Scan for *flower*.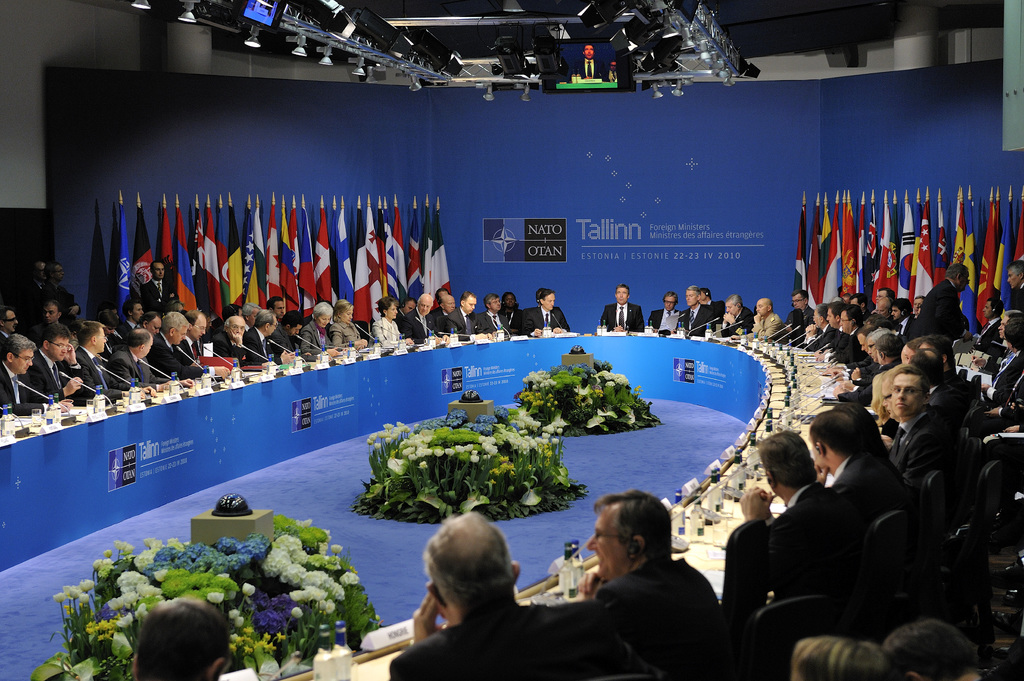
Scan result: box(239, 579, 255, 600).
